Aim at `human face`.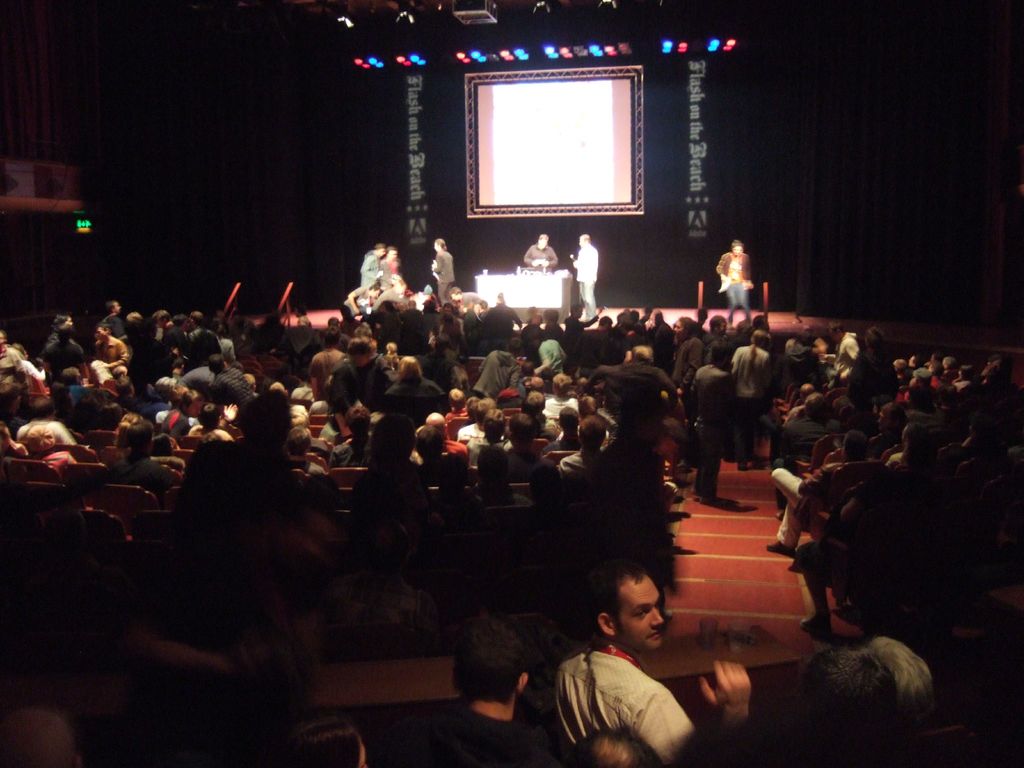
Aimed at [614, 575, 667, 653].
